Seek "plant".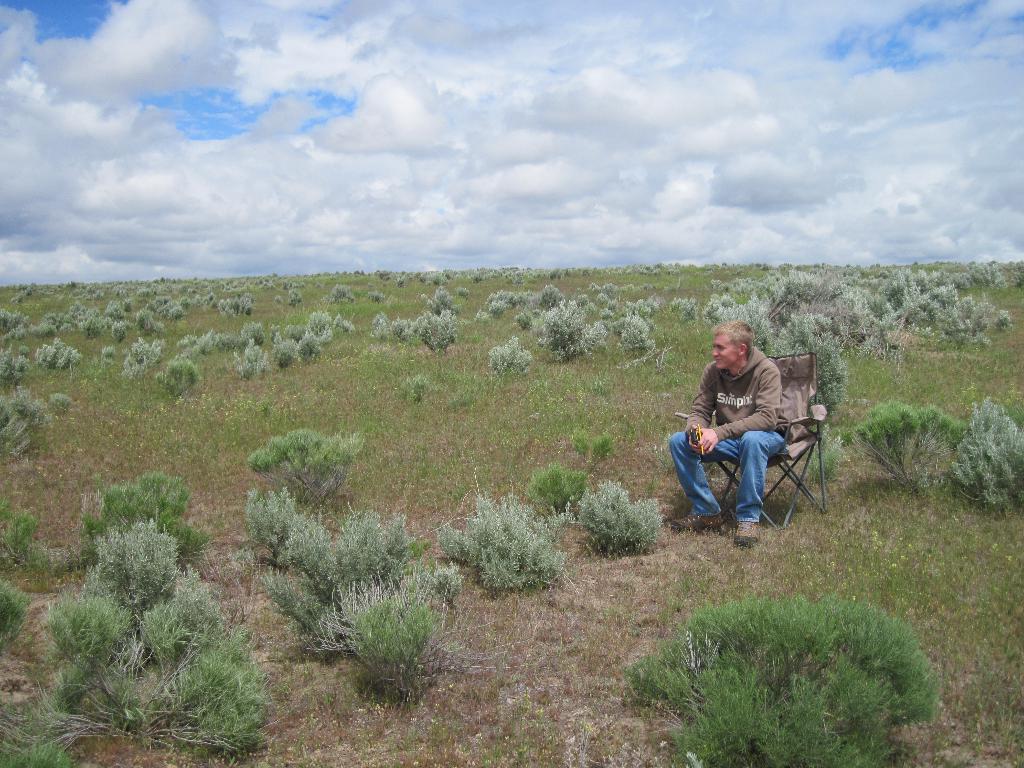
[left=10, top=739, right=70, bottom=767].
